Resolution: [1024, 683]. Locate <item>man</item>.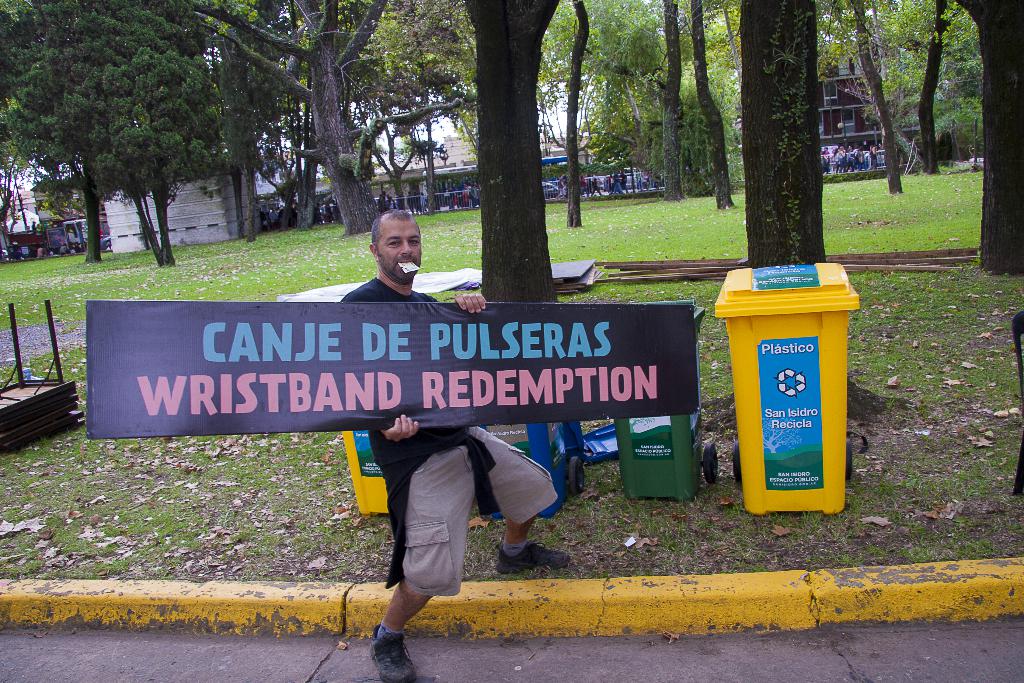
344:211:559:682.
